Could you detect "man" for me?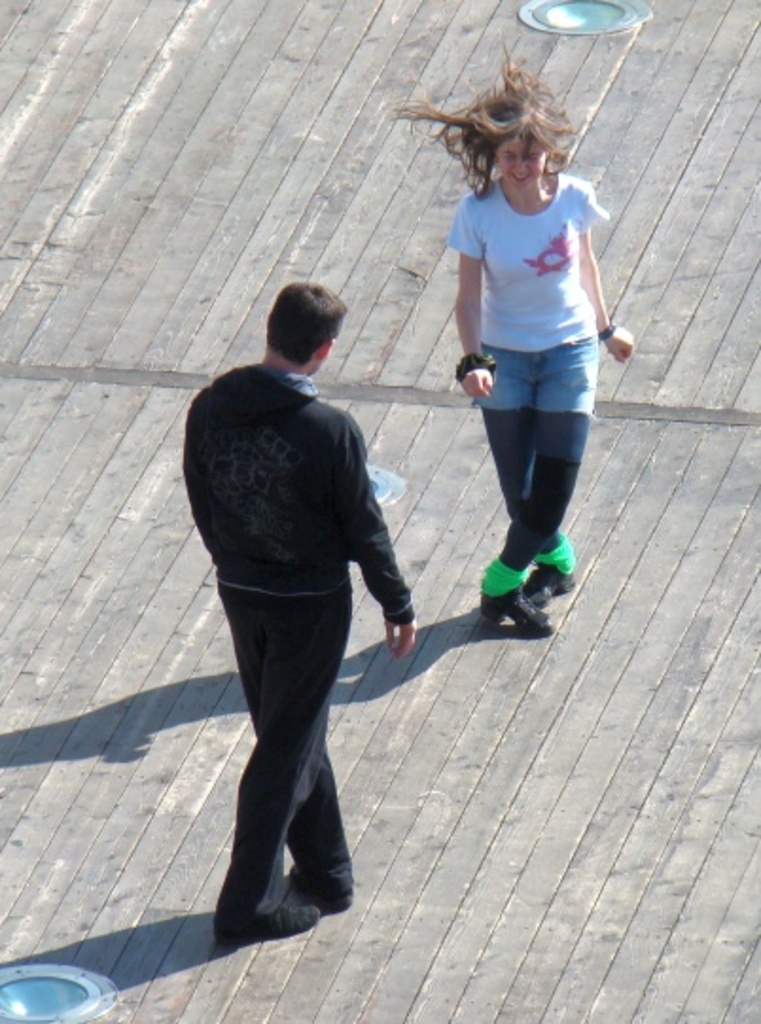
Detection result: [176,261,424,946].
